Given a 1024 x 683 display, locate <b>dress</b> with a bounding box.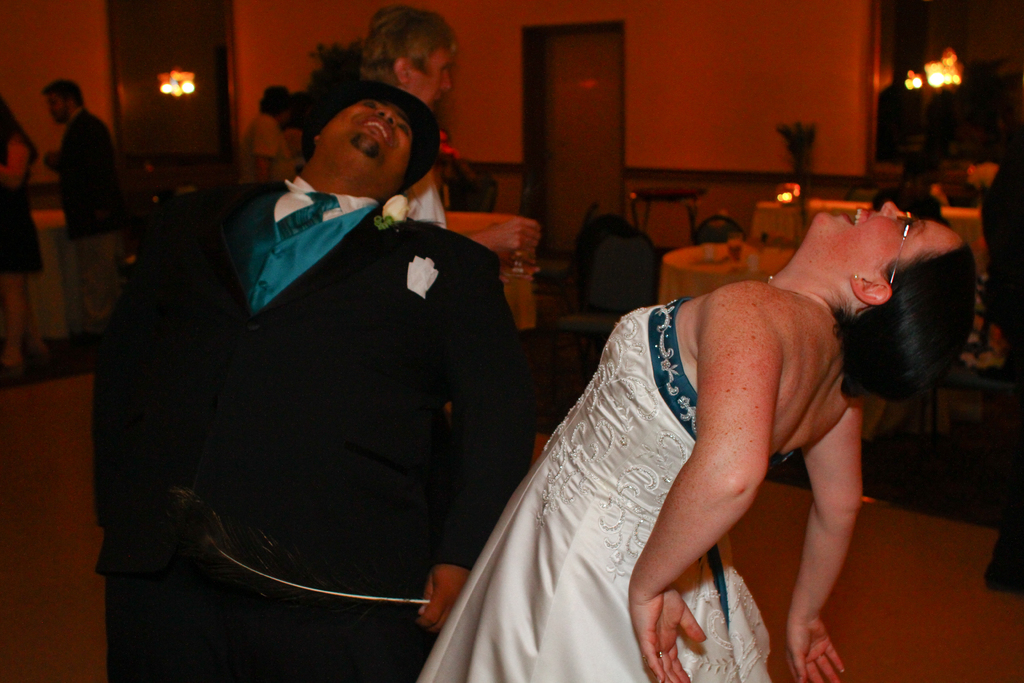
Located: {"x1": 435, "y1": 262, "x2": 752, "y2": 682}.
